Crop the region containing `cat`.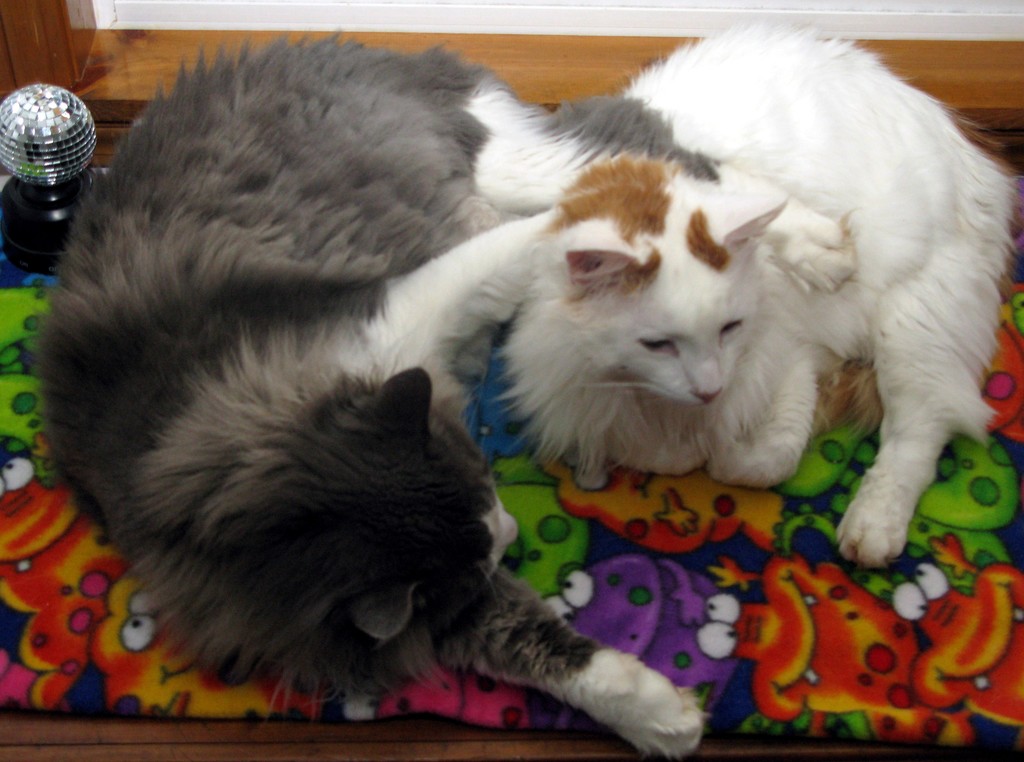
Crop region: locate(478, 18, 1023, 573).
